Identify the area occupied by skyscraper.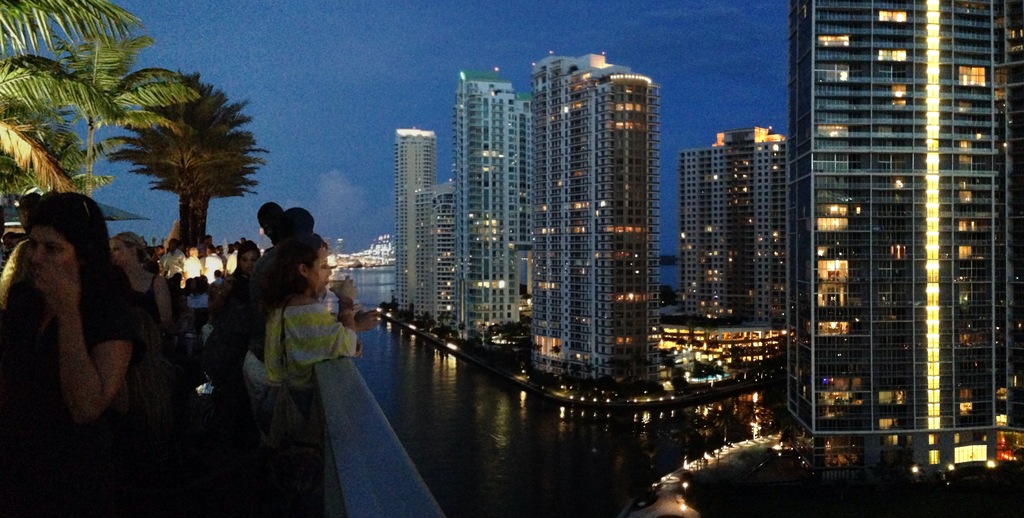
Area: [left=395, top=122, right=458, bottom=327].
